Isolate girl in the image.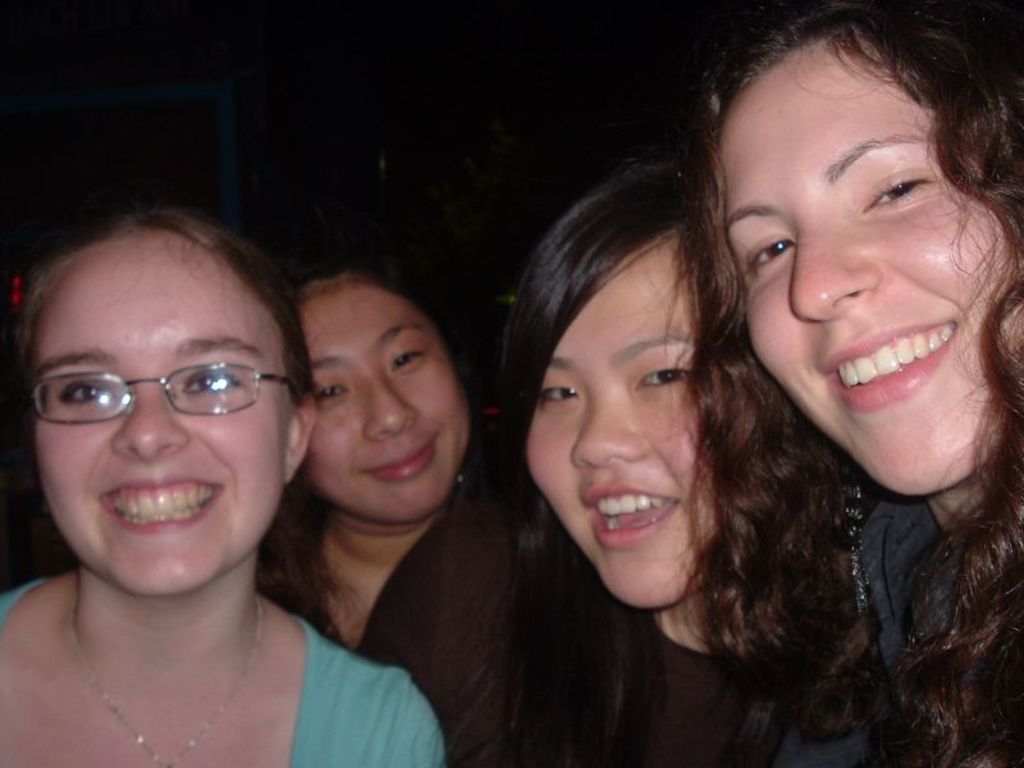
Isolated region: <bbox>250, 252, 517, 764</bbox>.
